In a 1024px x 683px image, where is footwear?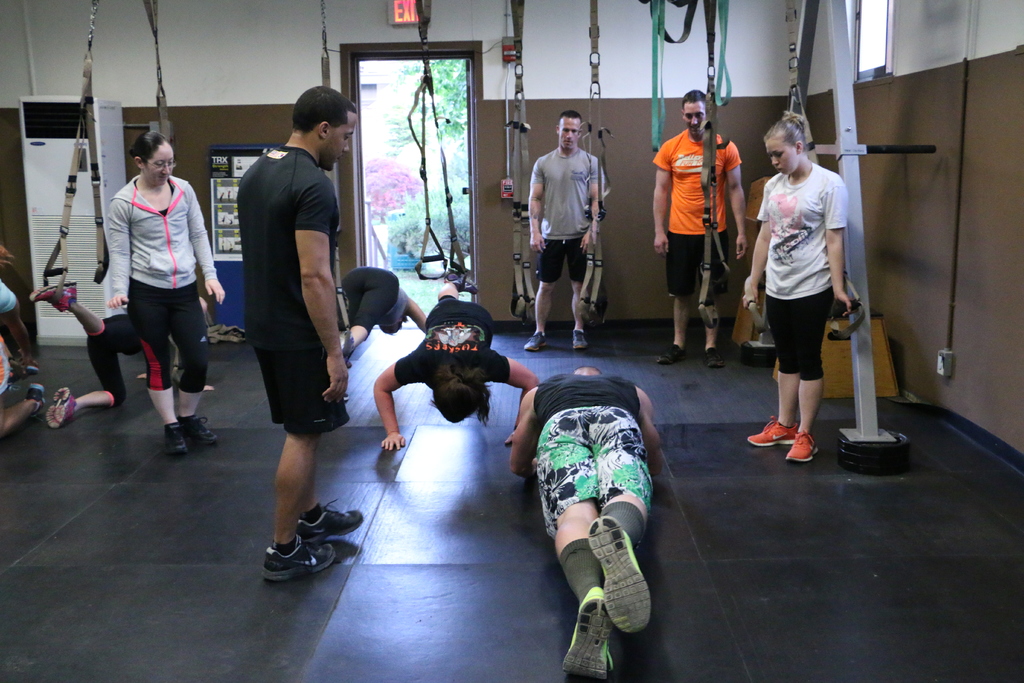
32,274,86,315.
